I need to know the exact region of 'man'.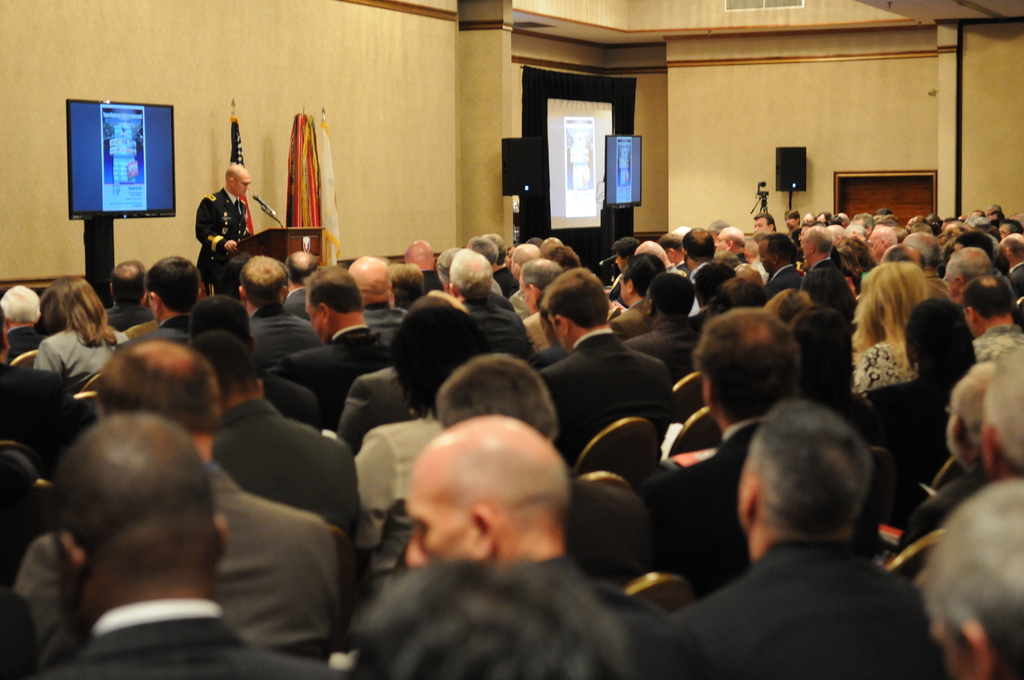
Region: box(403, 409, 714, 679).
